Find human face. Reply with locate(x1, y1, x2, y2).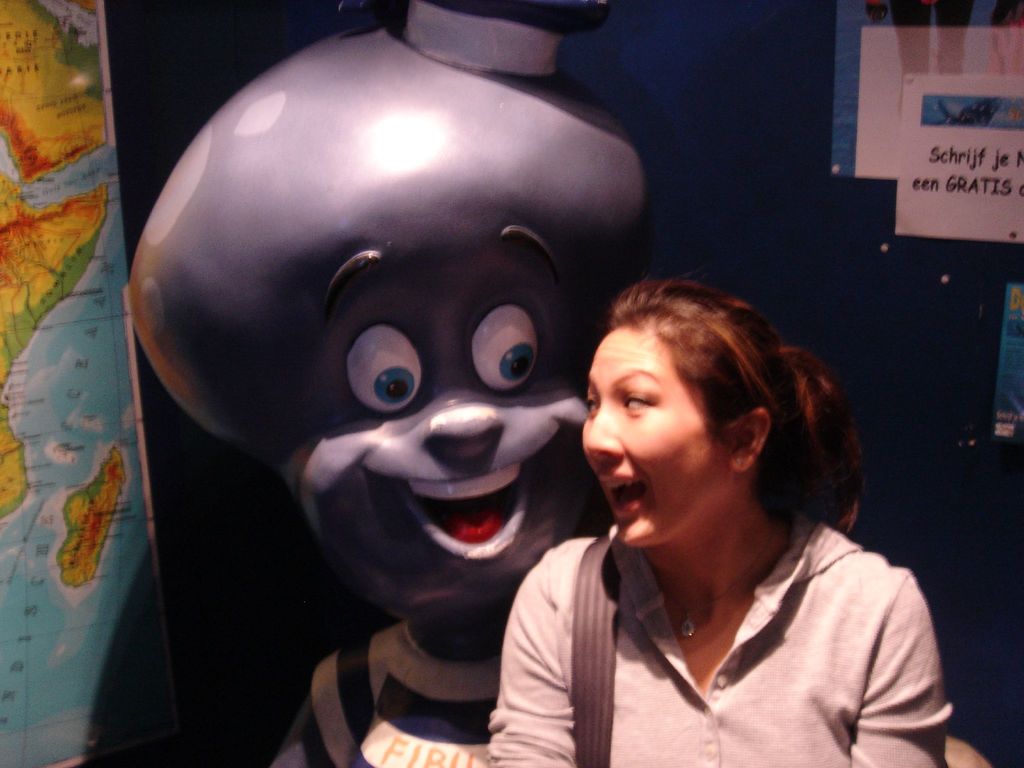
locate(578, 323, 728, 547).
